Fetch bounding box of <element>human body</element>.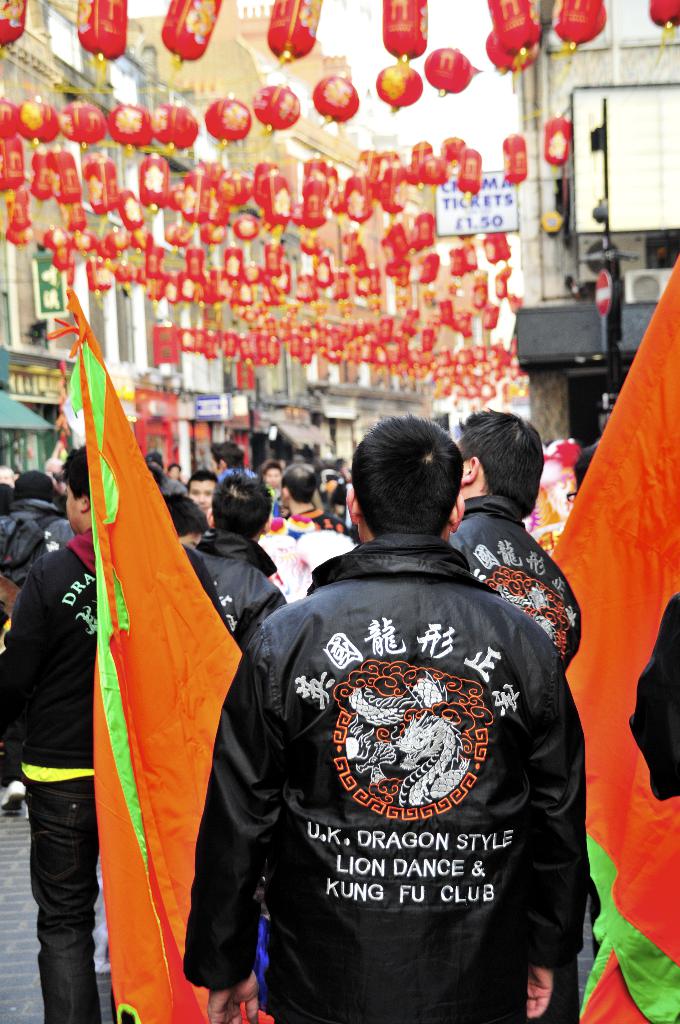
Bbox: region(0, 527, 113, 1023).
